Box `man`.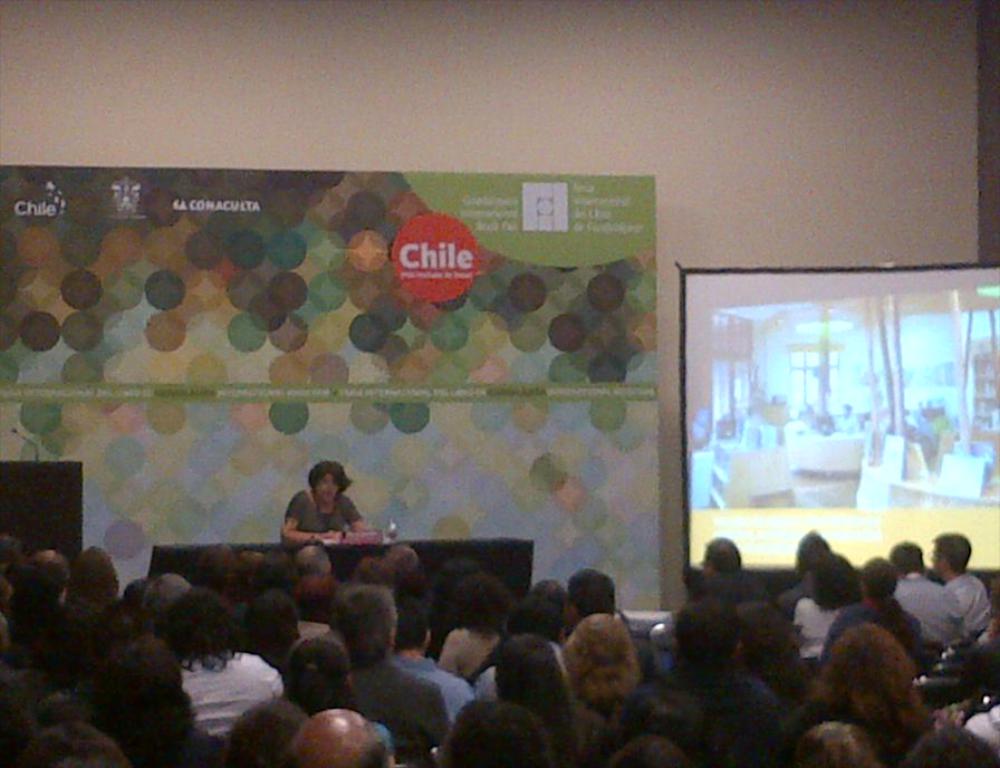
279/709/395/767.
